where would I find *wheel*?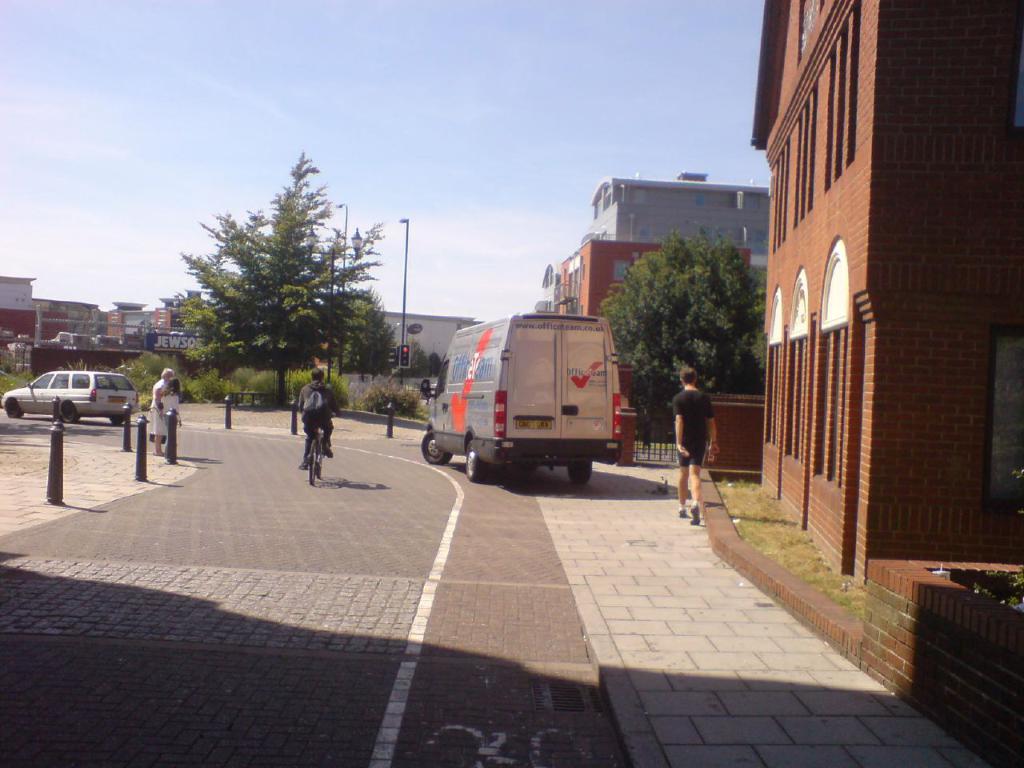
At [570, 458, 590, 490].
